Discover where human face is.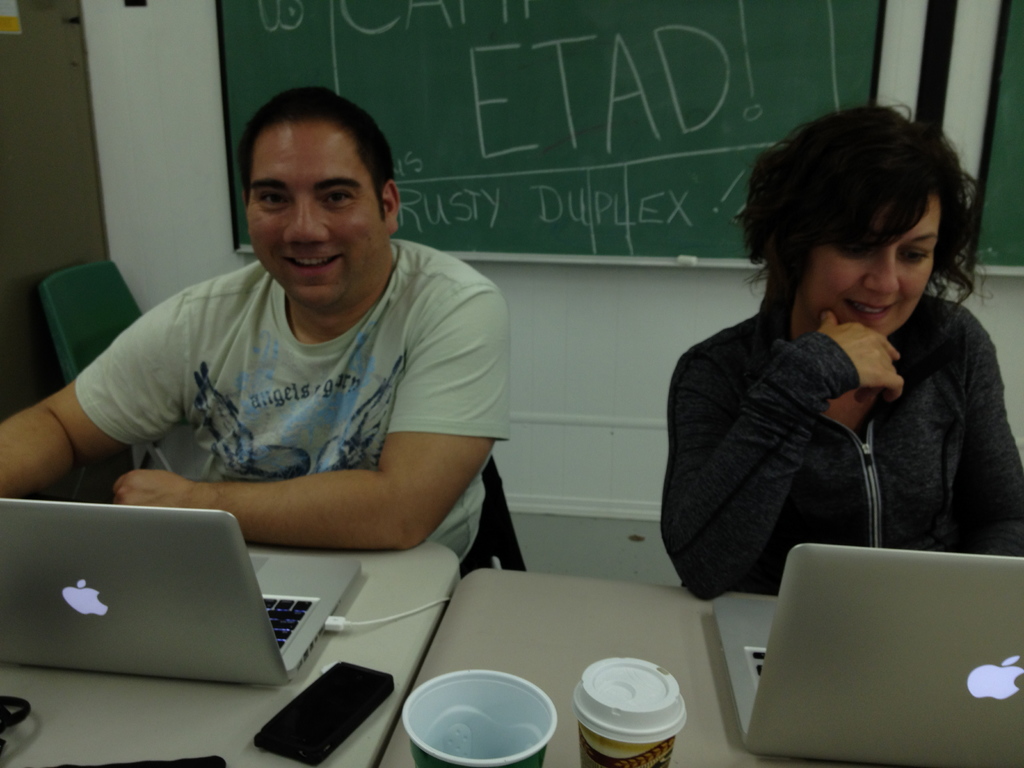
Discovered at pyautogui.locateOnScreen(247, 124, 383, 311).
